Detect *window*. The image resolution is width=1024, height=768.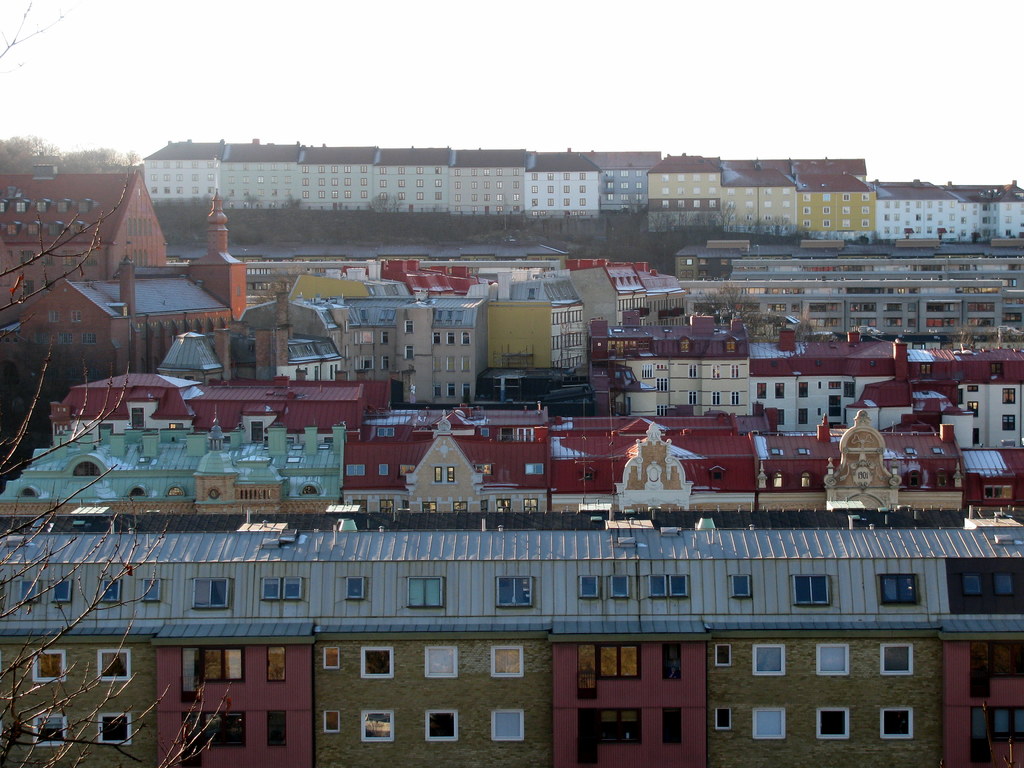
(left=986, top=710, right=1023, bottom=748).
